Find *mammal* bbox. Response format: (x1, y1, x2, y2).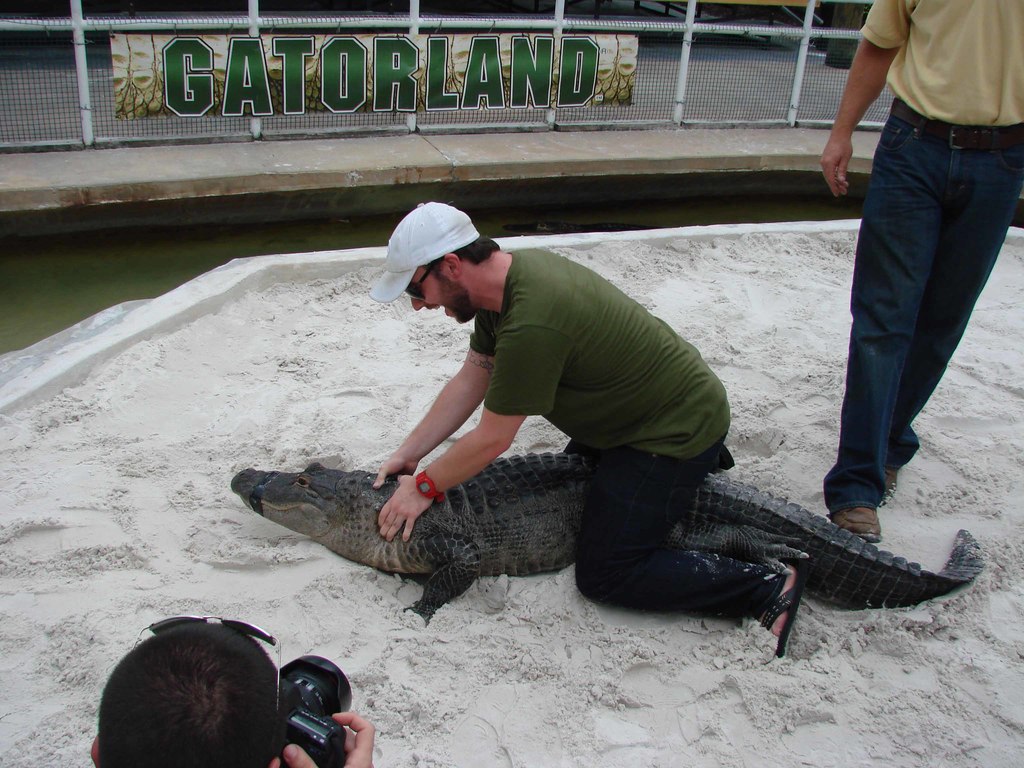
(822, 0, 1023, 541).
